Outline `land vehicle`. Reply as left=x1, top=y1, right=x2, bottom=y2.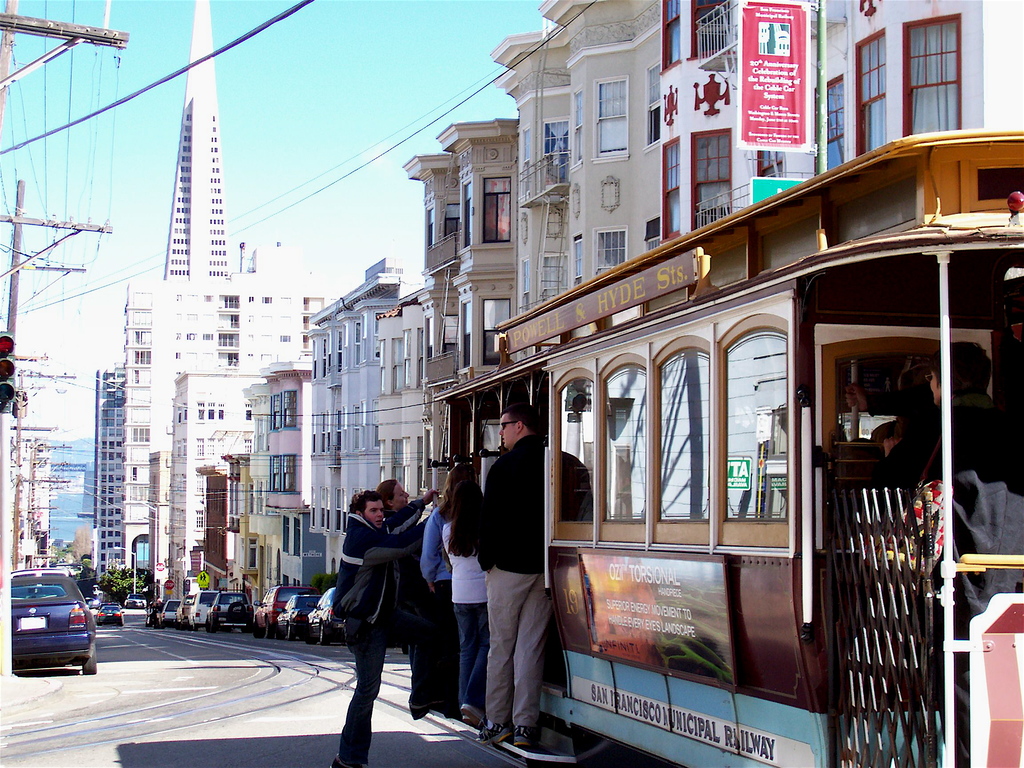
left=145, top=599, right=164, bottom=627.
